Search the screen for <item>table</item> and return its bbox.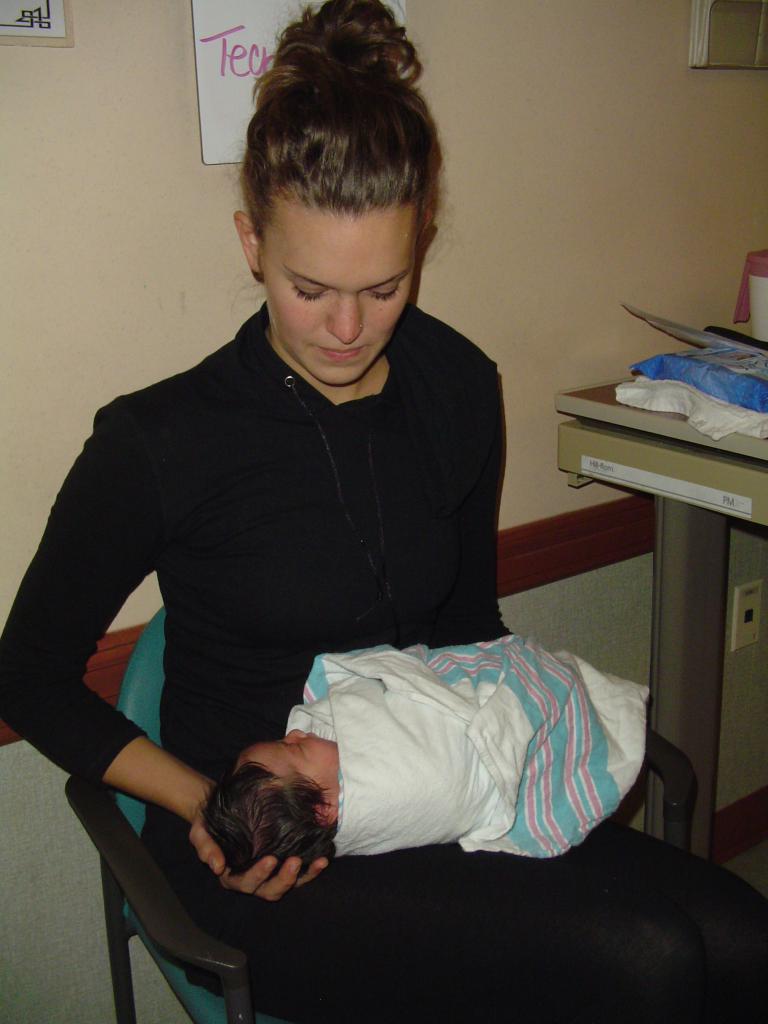
Found: {"left": 543, "top": 339, "right": 767, "bottom": 863}.
